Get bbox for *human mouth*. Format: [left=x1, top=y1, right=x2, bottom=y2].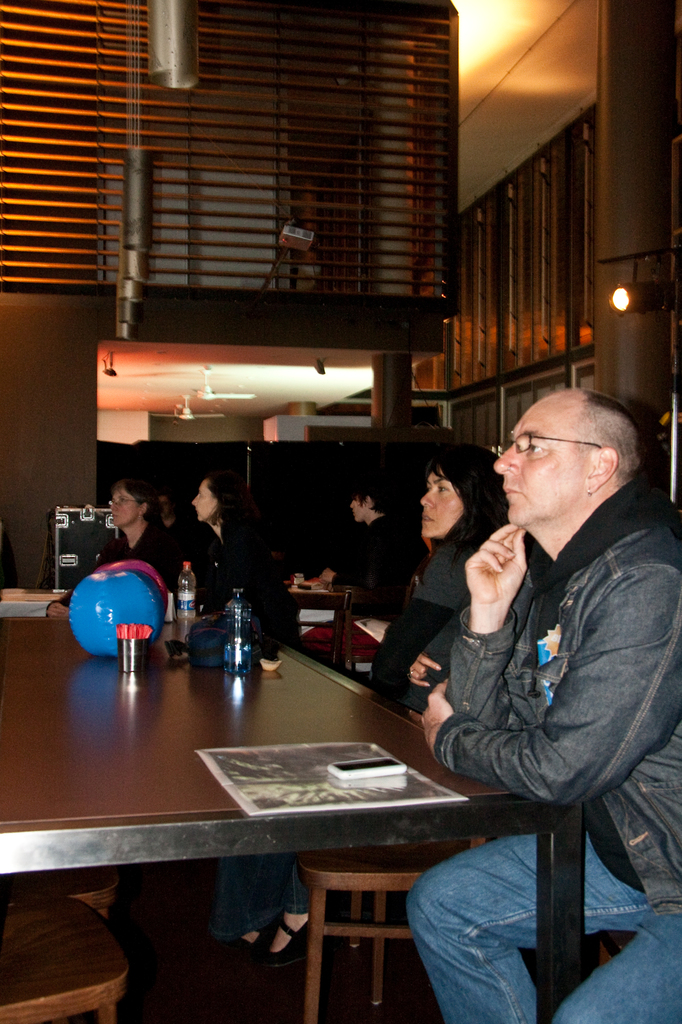
[left=506, top=493, right=516, bottom=494].
